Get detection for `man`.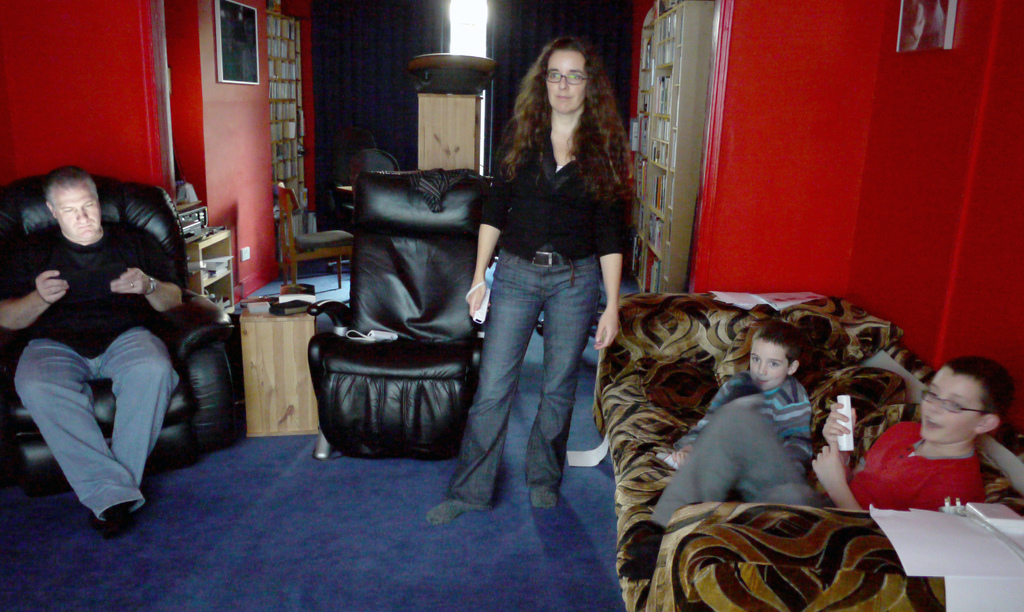
Detection: bbox=(8, 154, 223, 542).
